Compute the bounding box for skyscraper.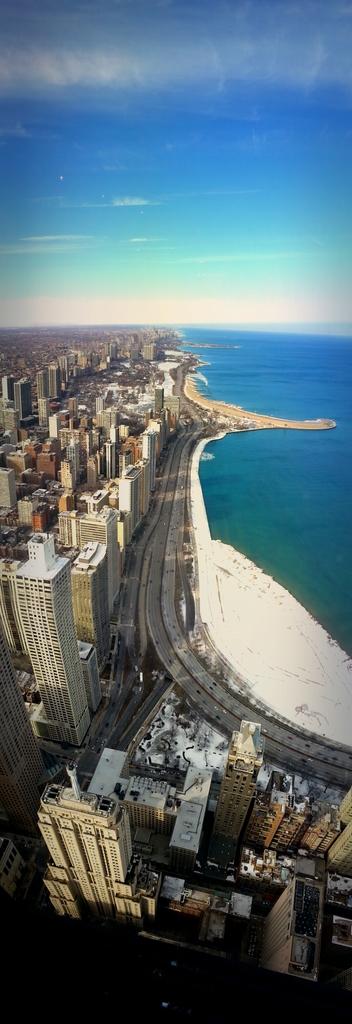
bbox=[208, 713, 267, 850].
